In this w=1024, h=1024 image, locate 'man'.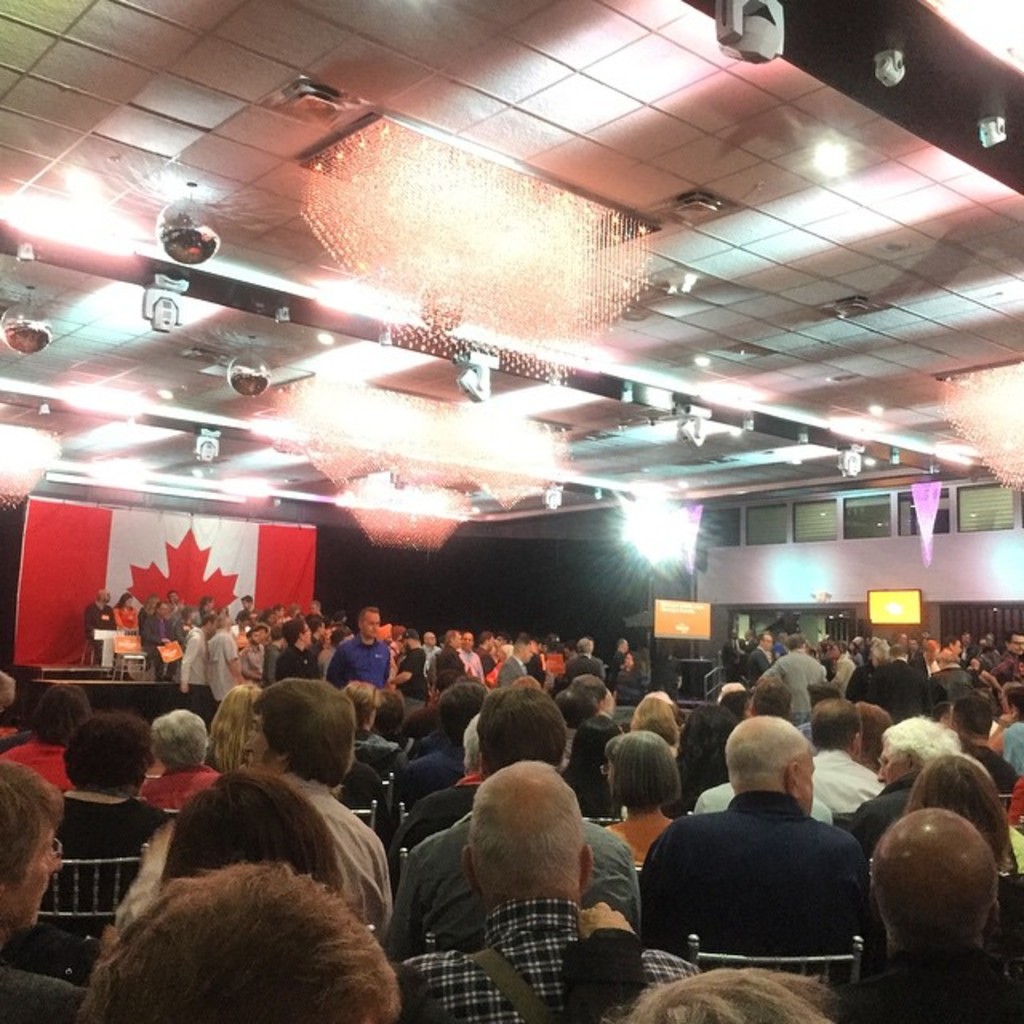
Bounding box: bbox(896, 643, 939, 714).
